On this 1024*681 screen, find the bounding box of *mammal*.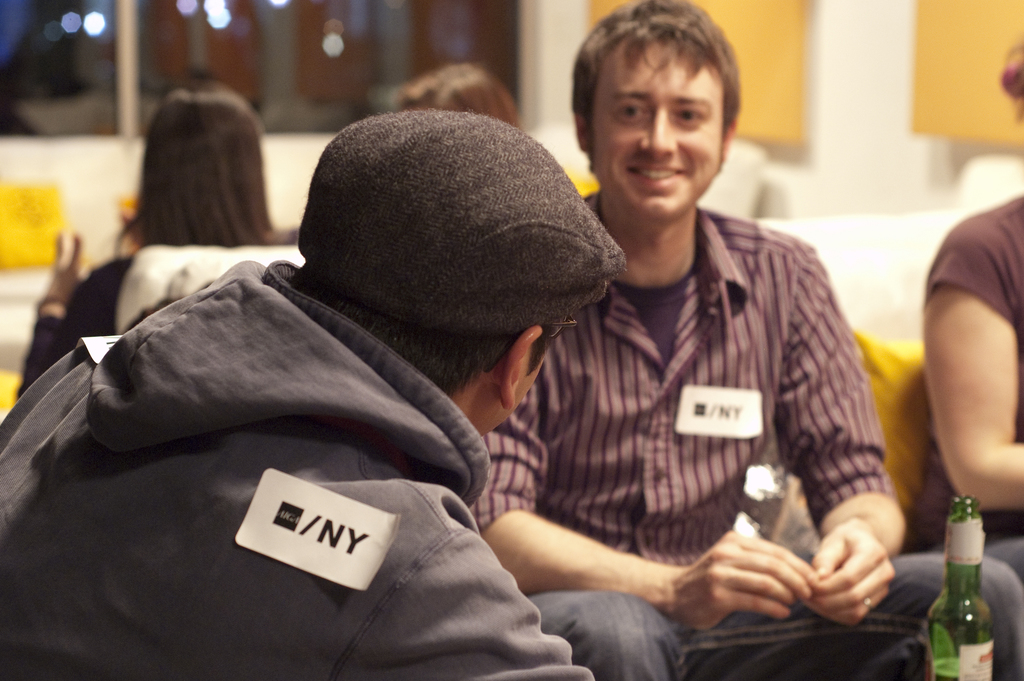
Bounding box: 468, 0, 1023, 680.
